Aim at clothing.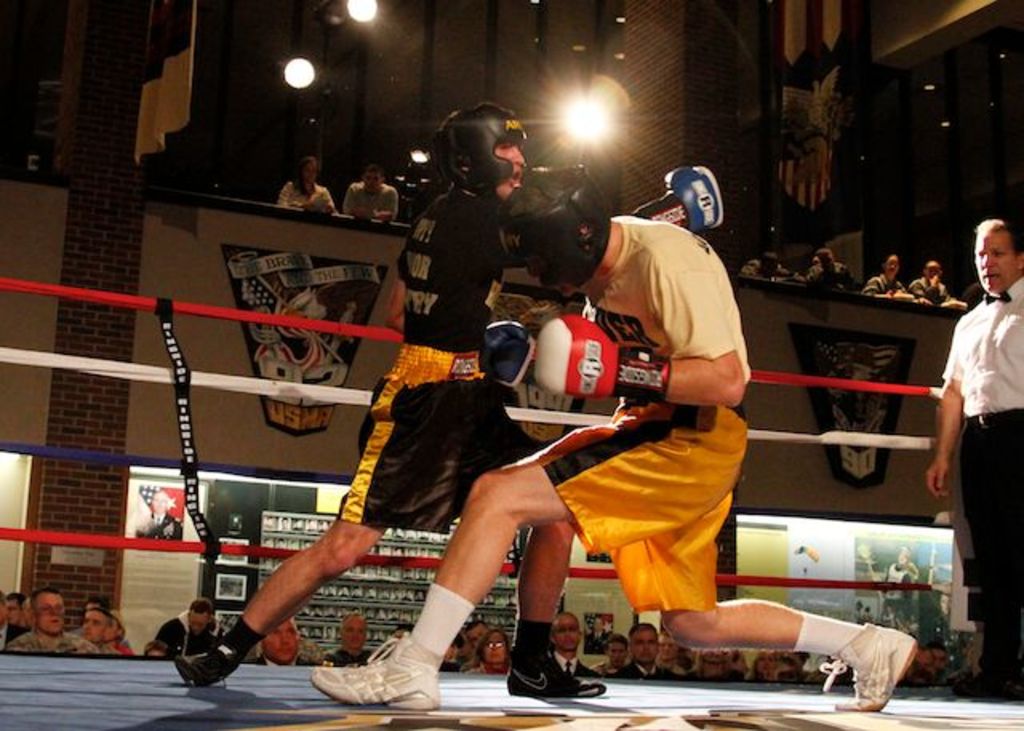
Aimed at [861, 272, 915, 302].
